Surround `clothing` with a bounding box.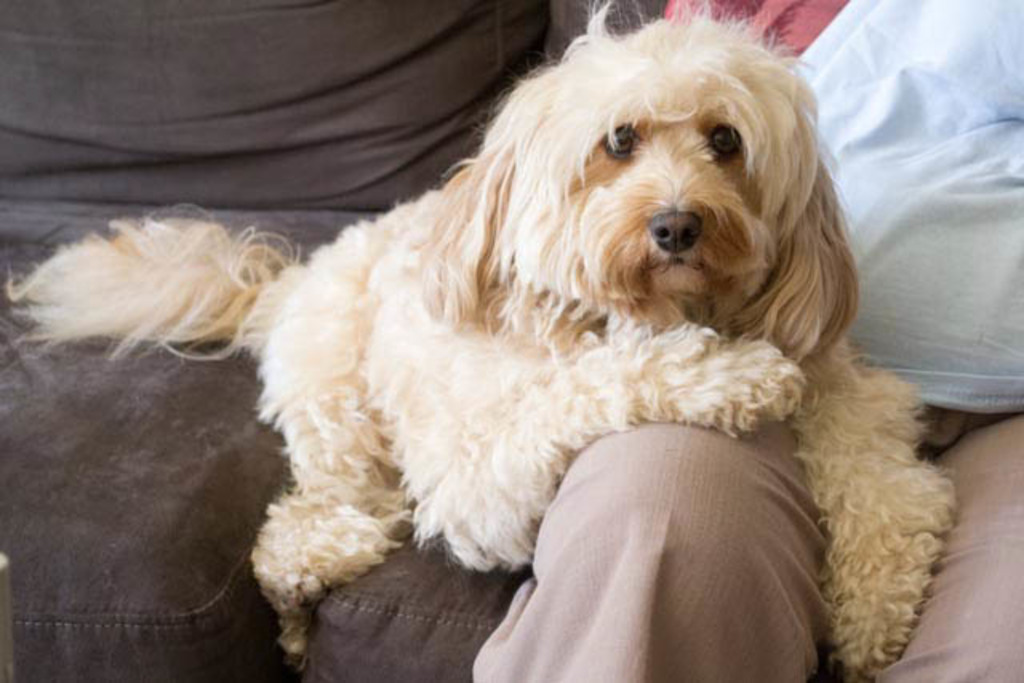
select_region(467, 0, 1022, 681).
